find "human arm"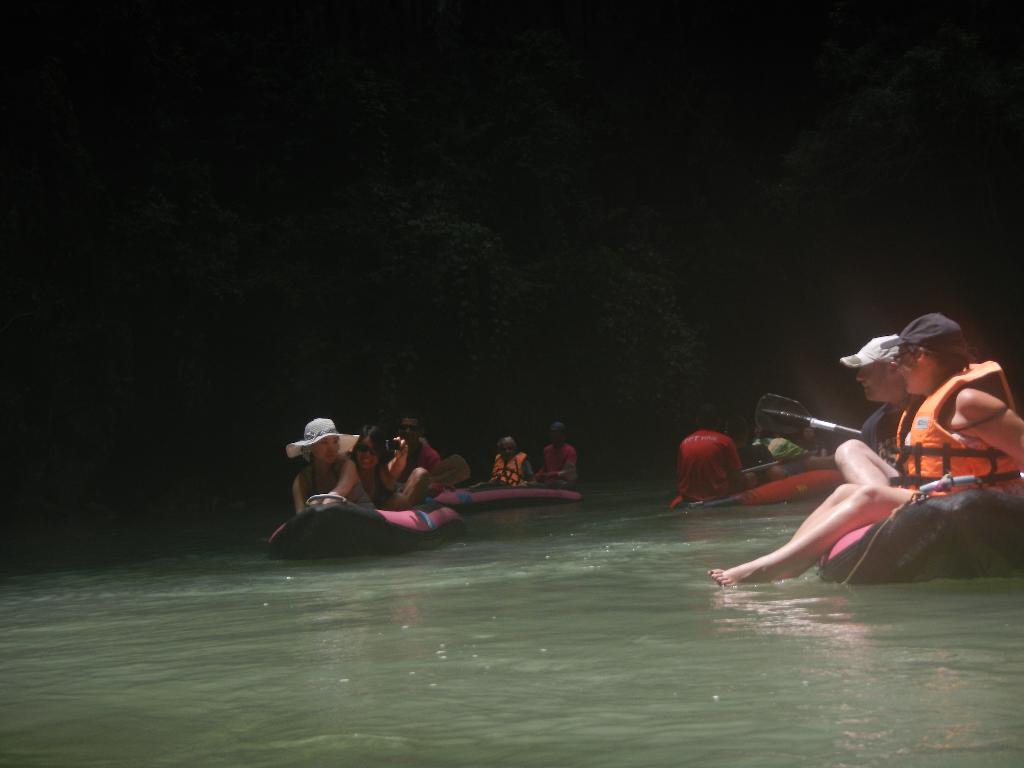
(290,470,307,519)
